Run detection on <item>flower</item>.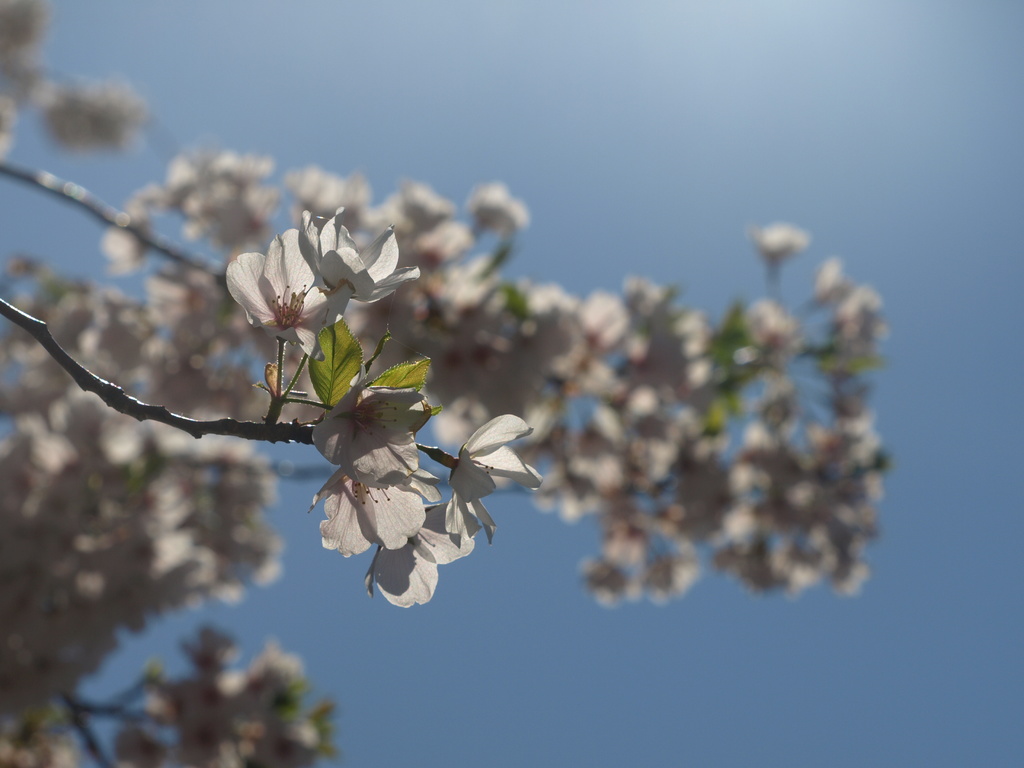
Result: locate(445, 410, 548, 543).
